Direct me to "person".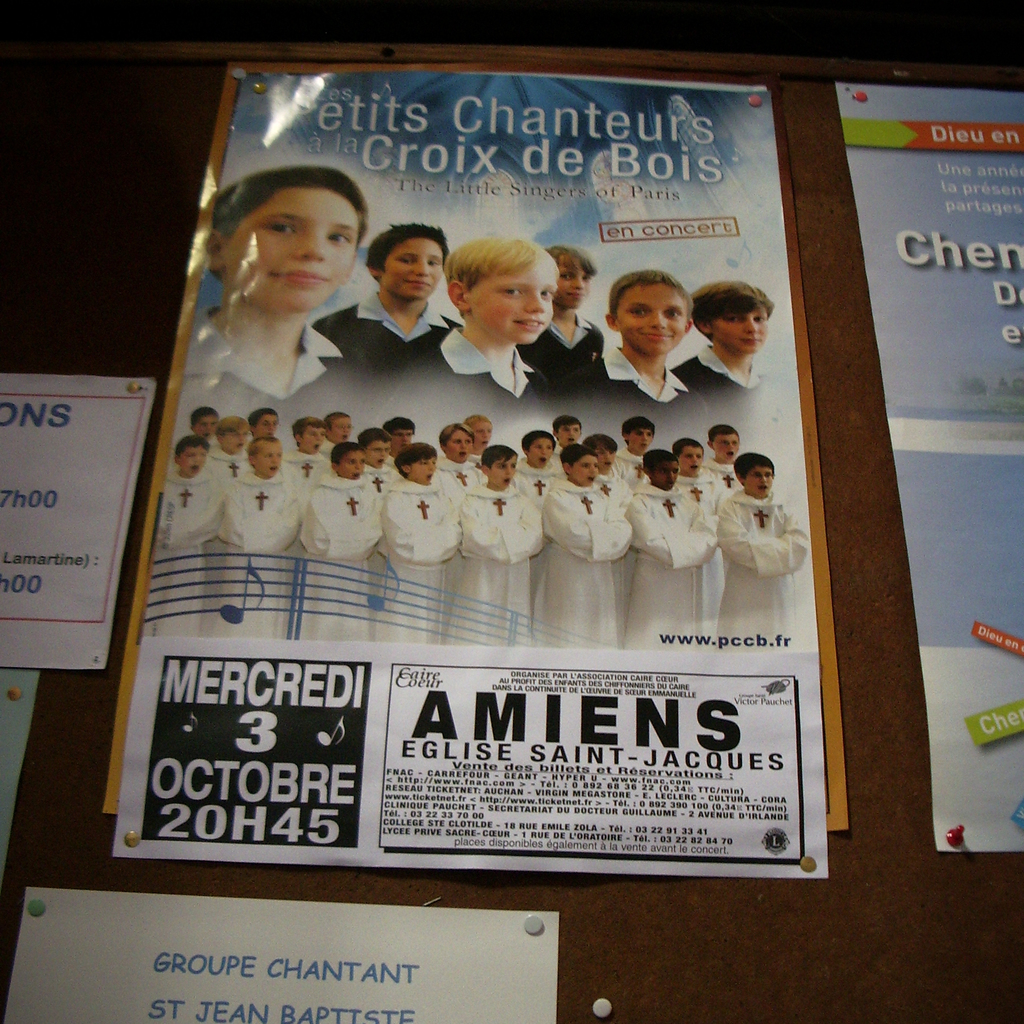
Direction: bbox(524, 235, 610, 422).
